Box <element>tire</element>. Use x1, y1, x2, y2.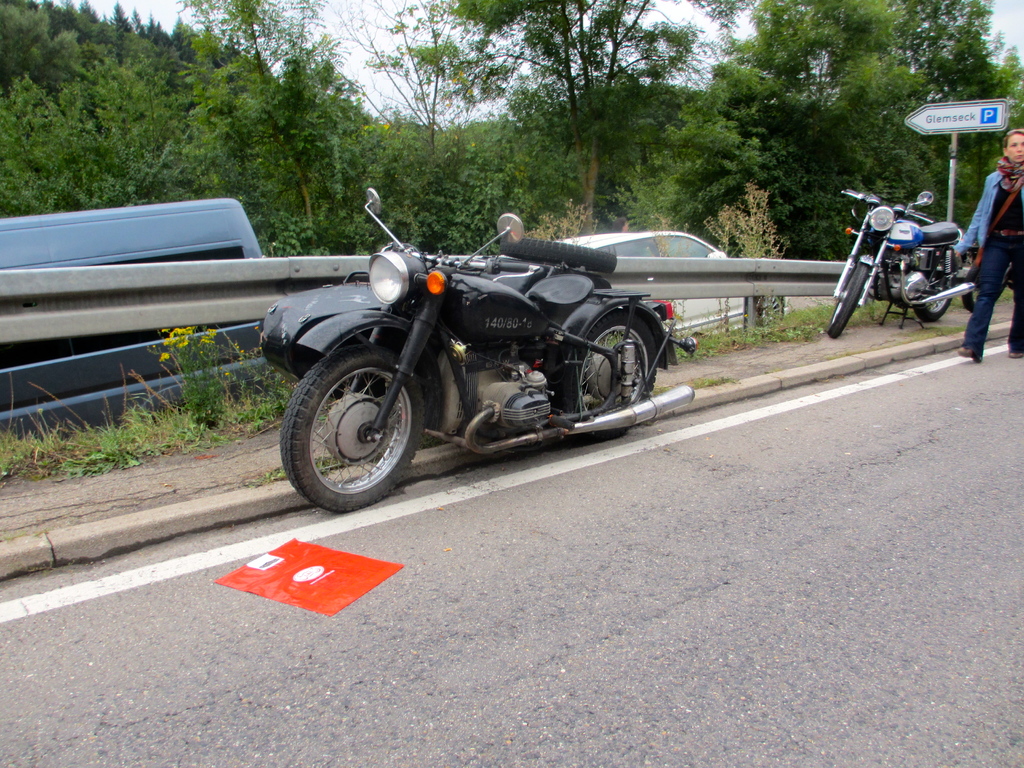
279, 340, 422, 516.
